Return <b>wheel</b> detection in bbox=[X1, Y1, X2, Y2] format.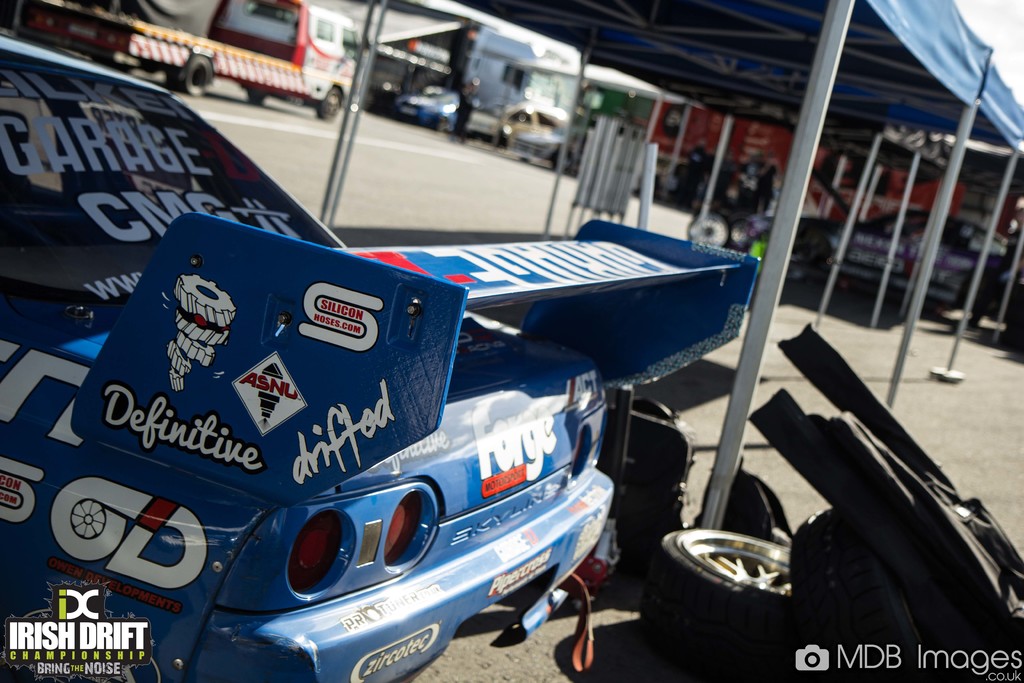
bbox=[242, 84, 273, 109].
